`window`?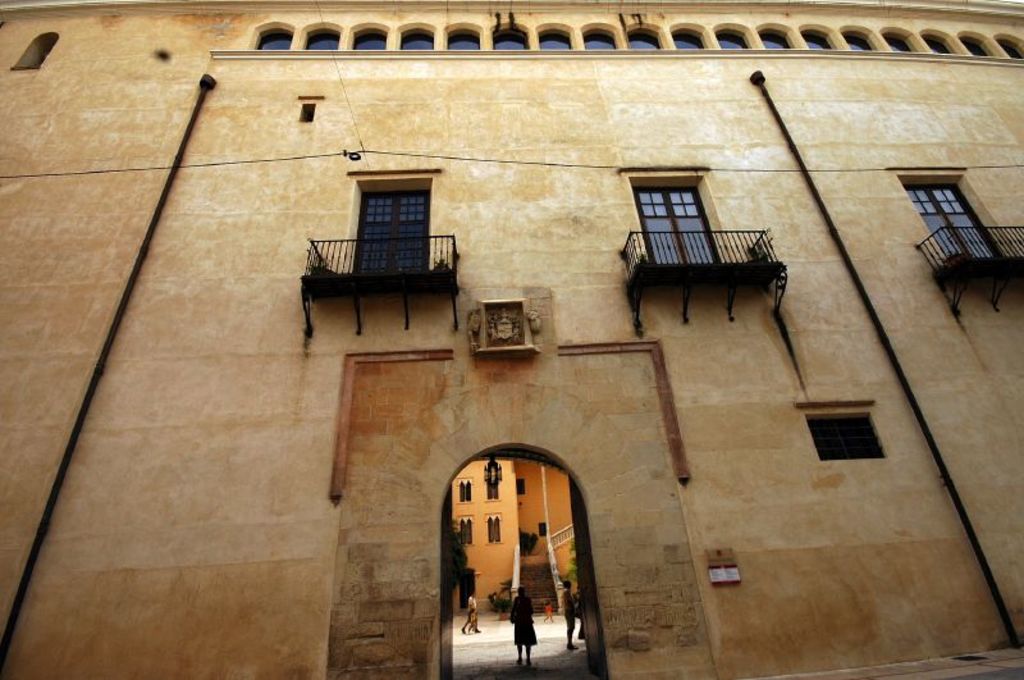
bbox=[460, 521, 474, 544]
